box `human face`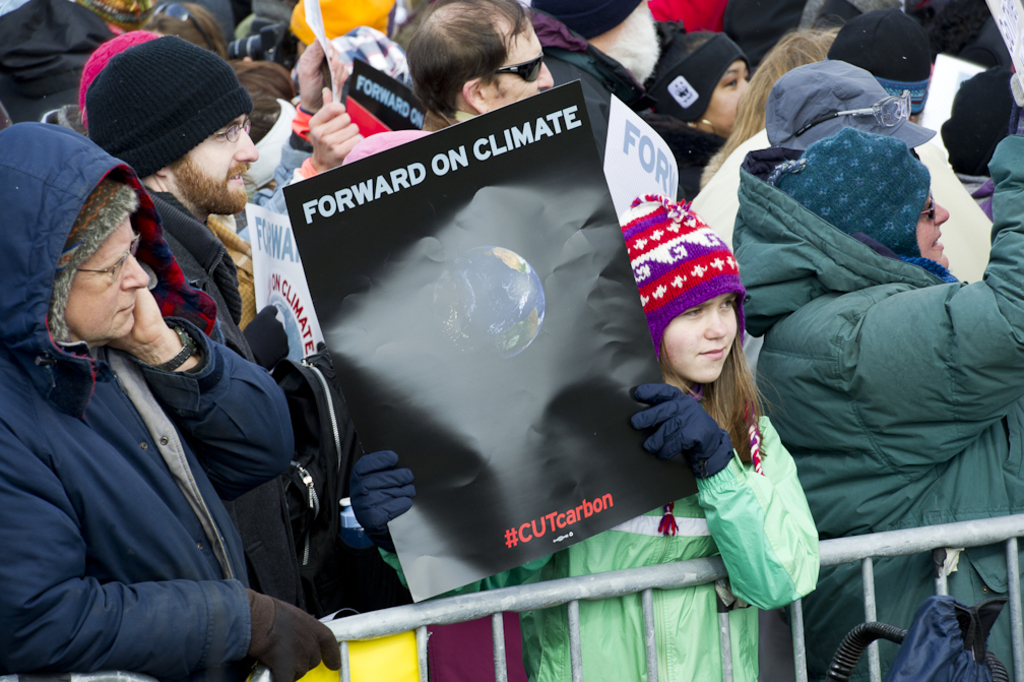
l=907, t=171, r=950, b=274
